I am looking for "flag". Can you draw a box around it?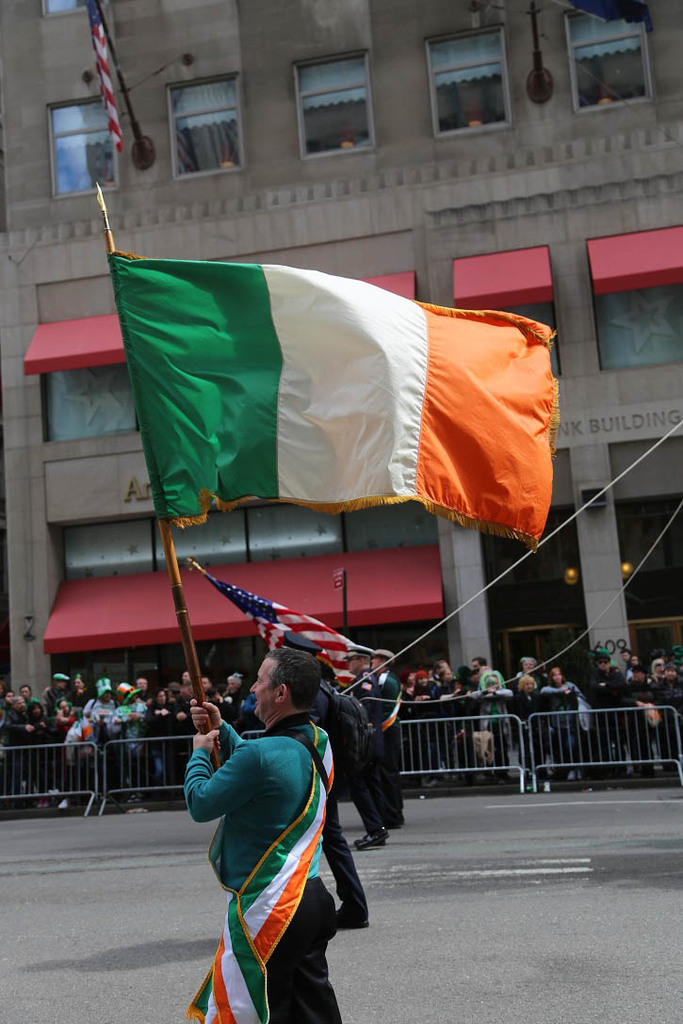
Sure, the bounding box is (109,244,557,545).
